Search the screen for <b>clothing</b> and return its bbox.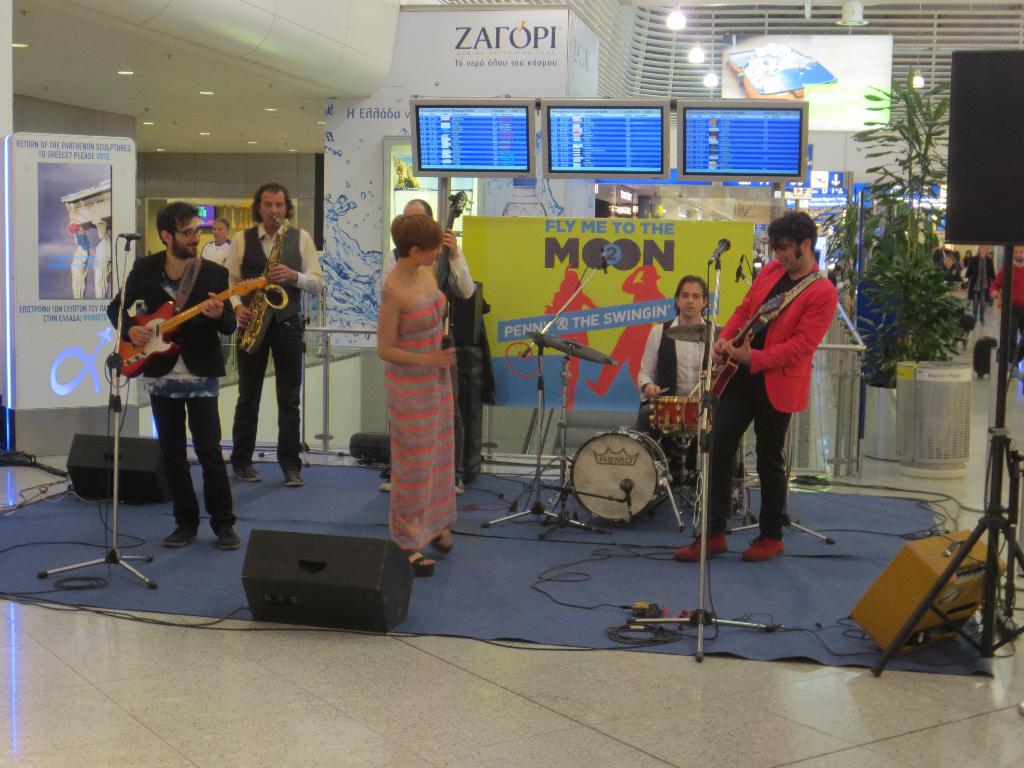
Found: <bbox>556, 295, 590, 348</bbox>.
